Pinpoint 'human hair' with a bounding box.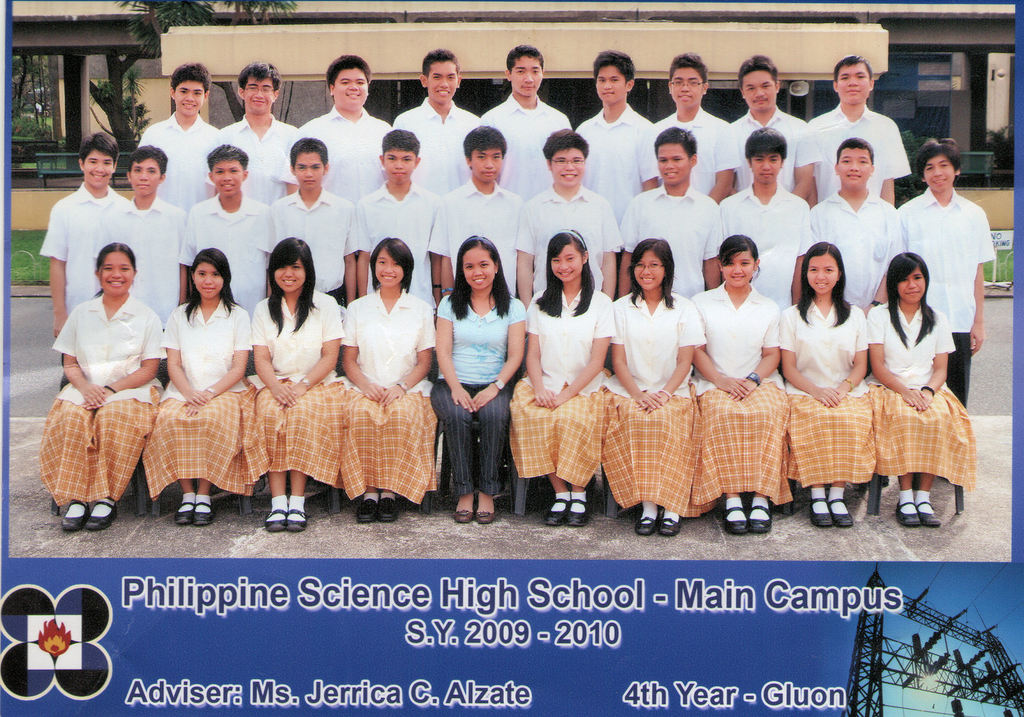
<bbox>289, 137, 325, 169</bbox>.
